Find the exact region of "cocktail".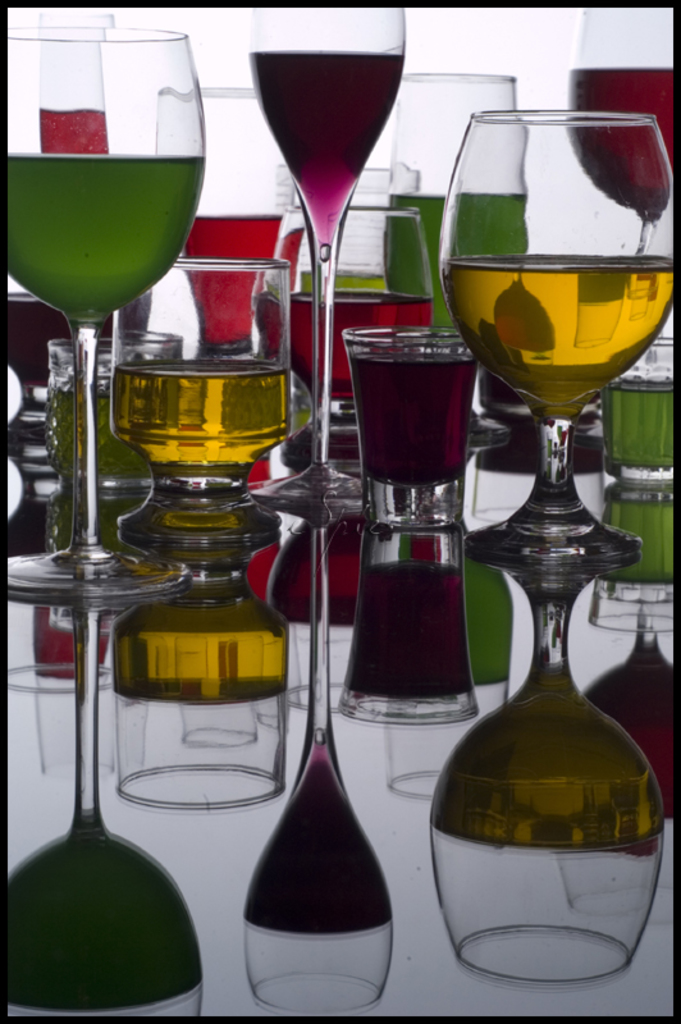
Exact region: 32, 41, 114, 168.
